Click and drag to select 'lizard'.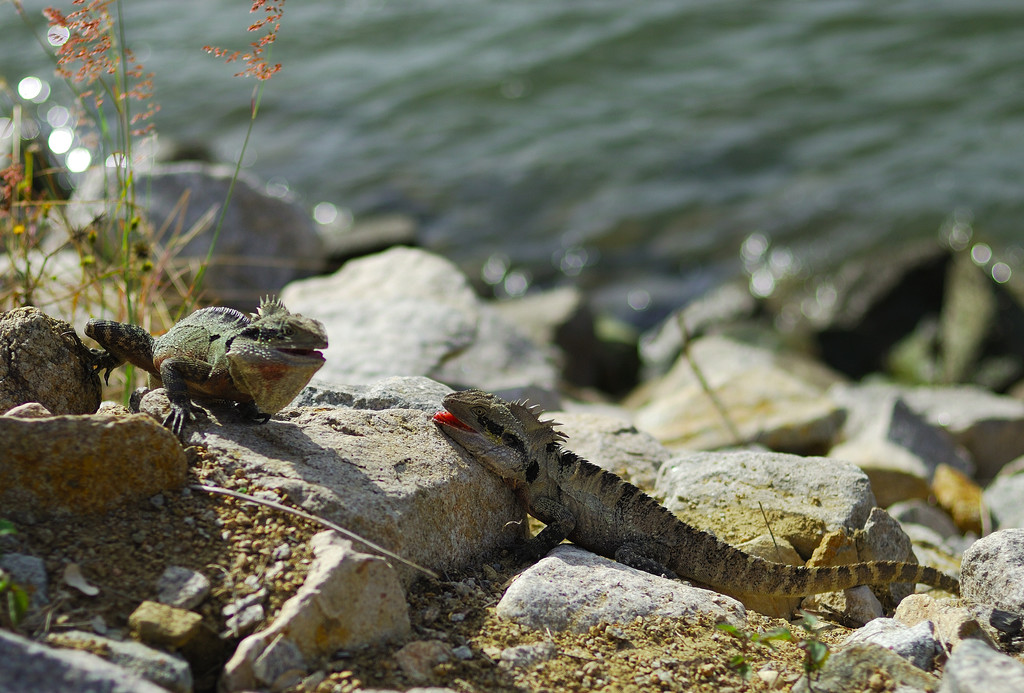
Selection: l=428, t=387, r=958, b=591.
